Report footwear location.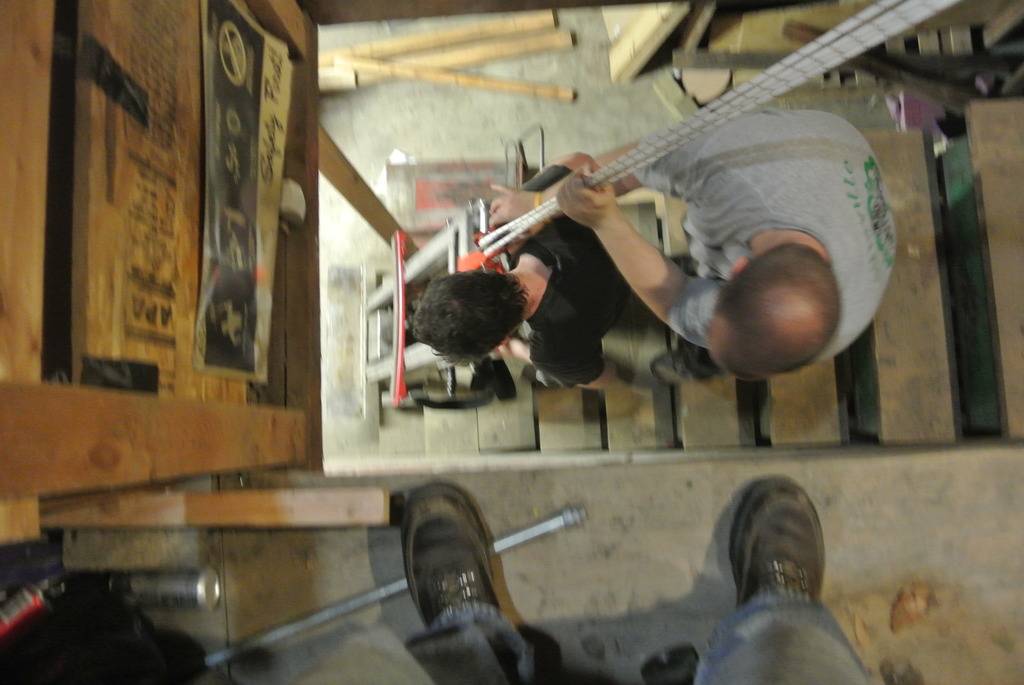
Report: <bbox>733, 478, 832, 606</bbox>.
